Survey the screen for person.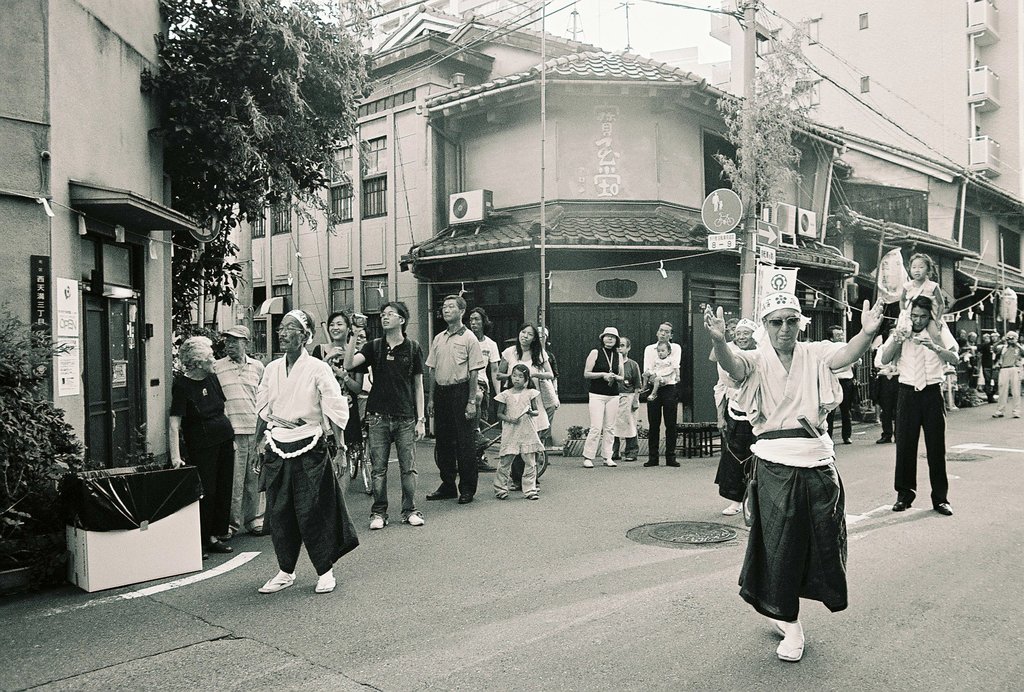
Survey found: bbox(990, 331, 1023, 417).
